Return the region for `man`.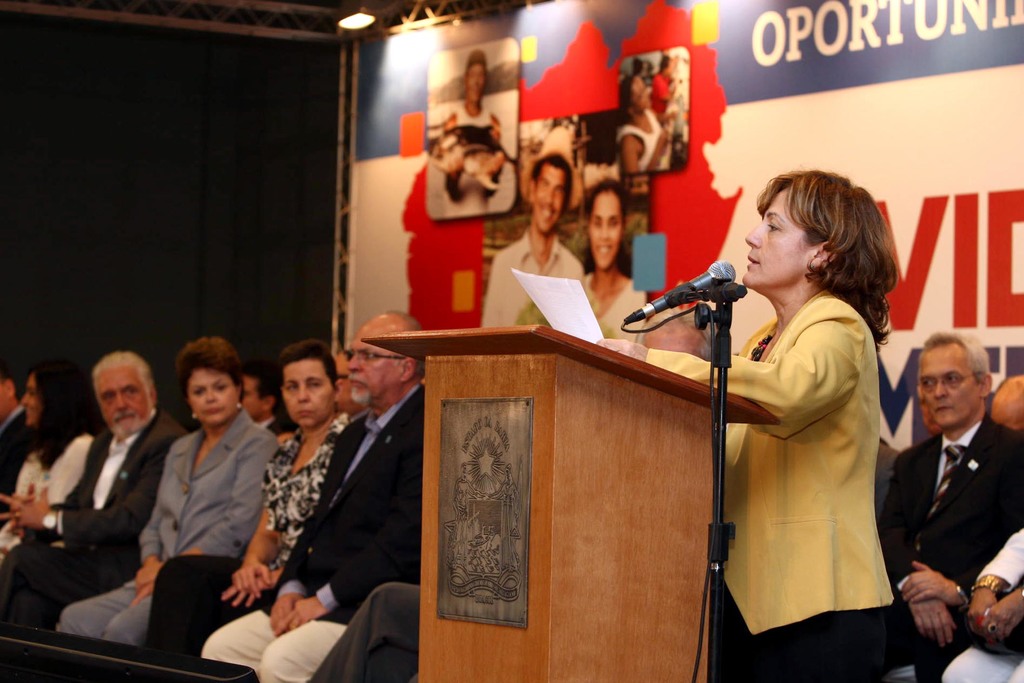
x1=237 y1=369 x2=284 y2=432.
